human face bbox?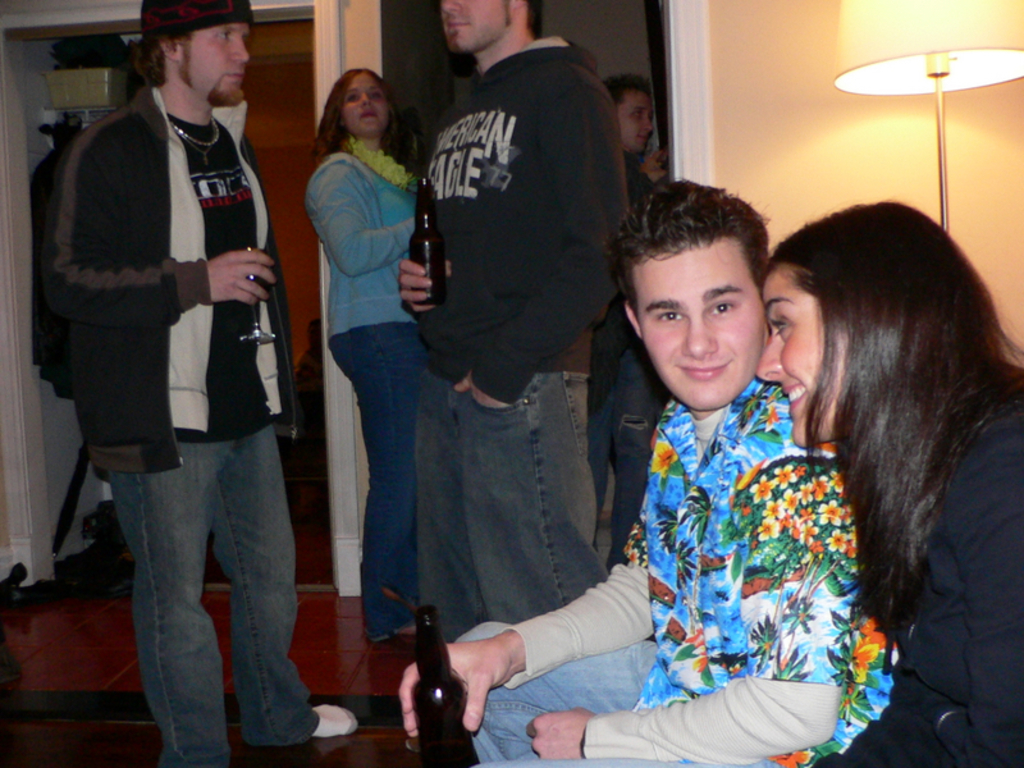
340 67 390 141
